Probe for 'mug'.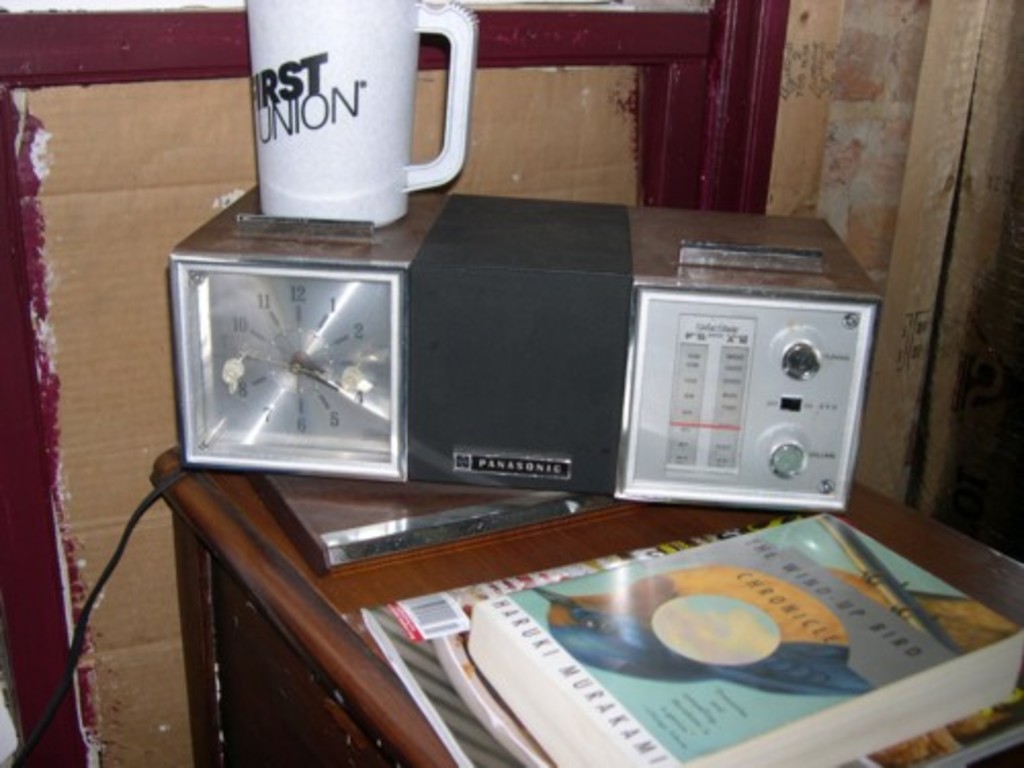
Probe result: 238, 0, 475, 221.
